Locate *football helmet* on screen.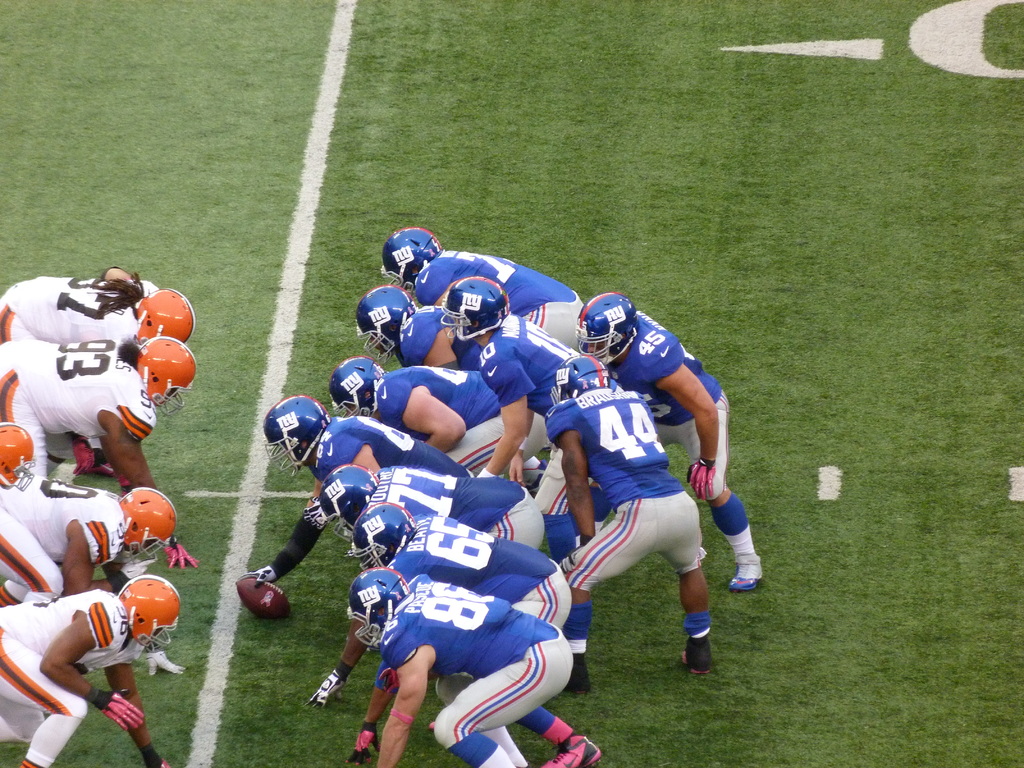
On screen at x1=0, y1=420, x2=38, y2=495.
